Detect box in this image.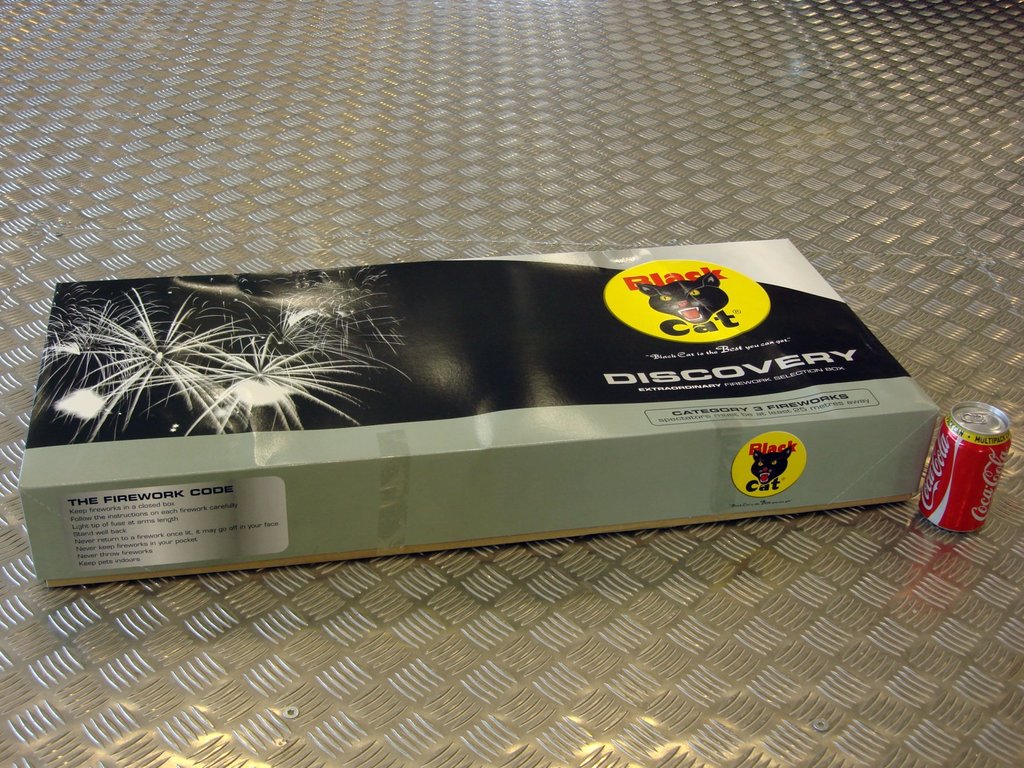
Detection: box=[0, 246, 929, 579].
